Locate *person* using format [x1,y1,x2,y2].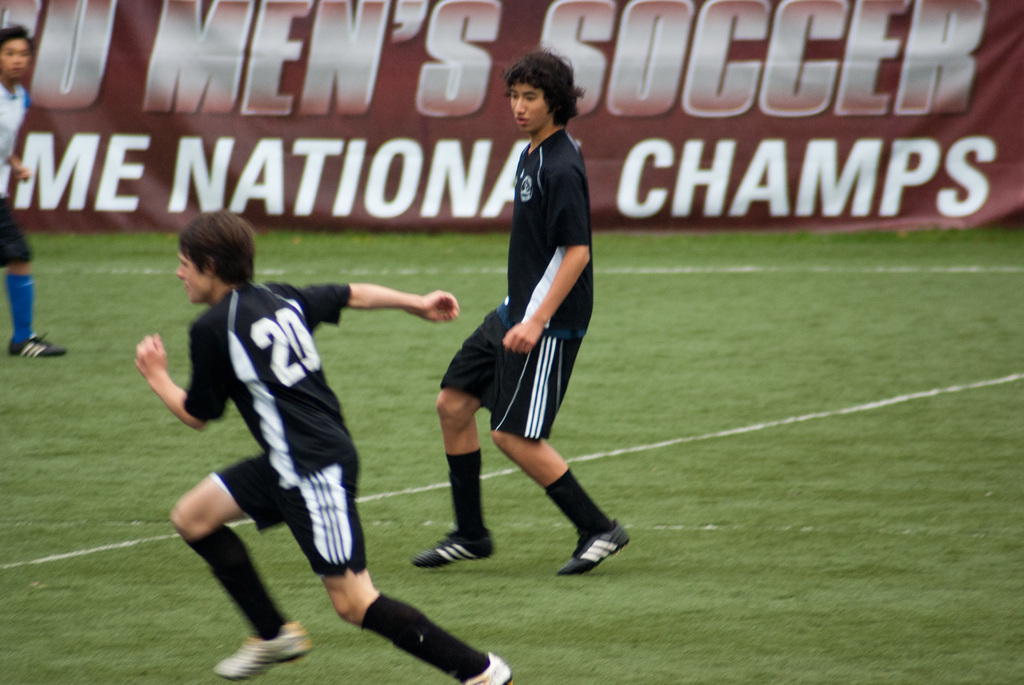
[0,28,70,363].
